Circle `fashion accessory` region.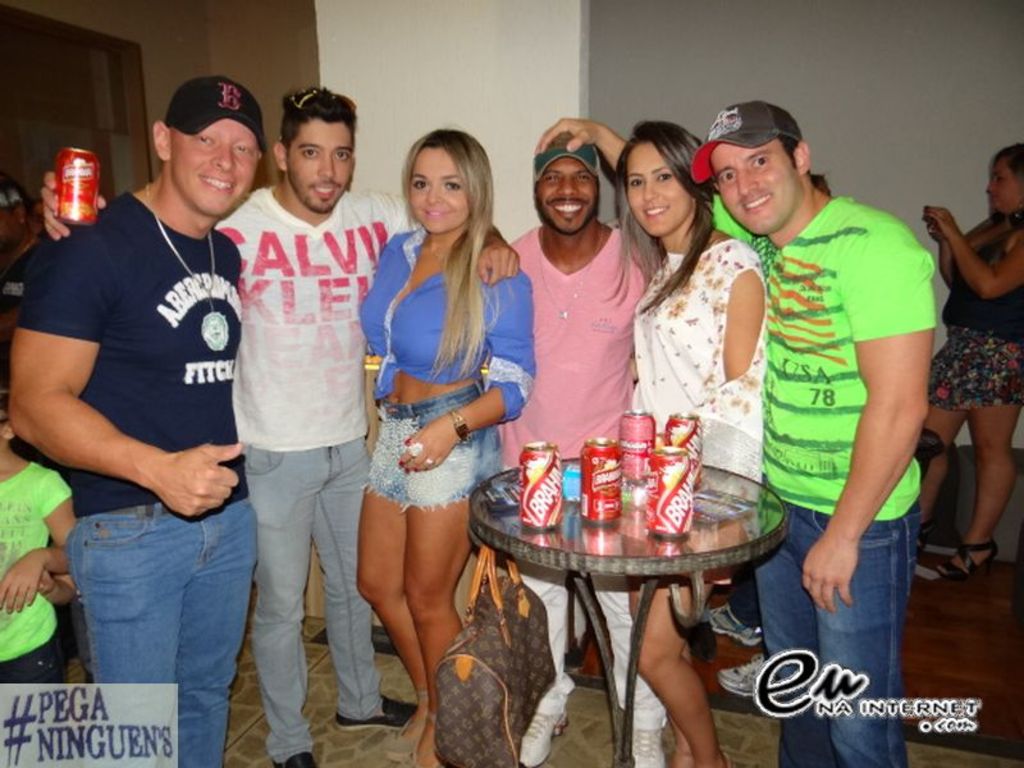
Region: x1=273 y1=748 x2=320 y2=767.
